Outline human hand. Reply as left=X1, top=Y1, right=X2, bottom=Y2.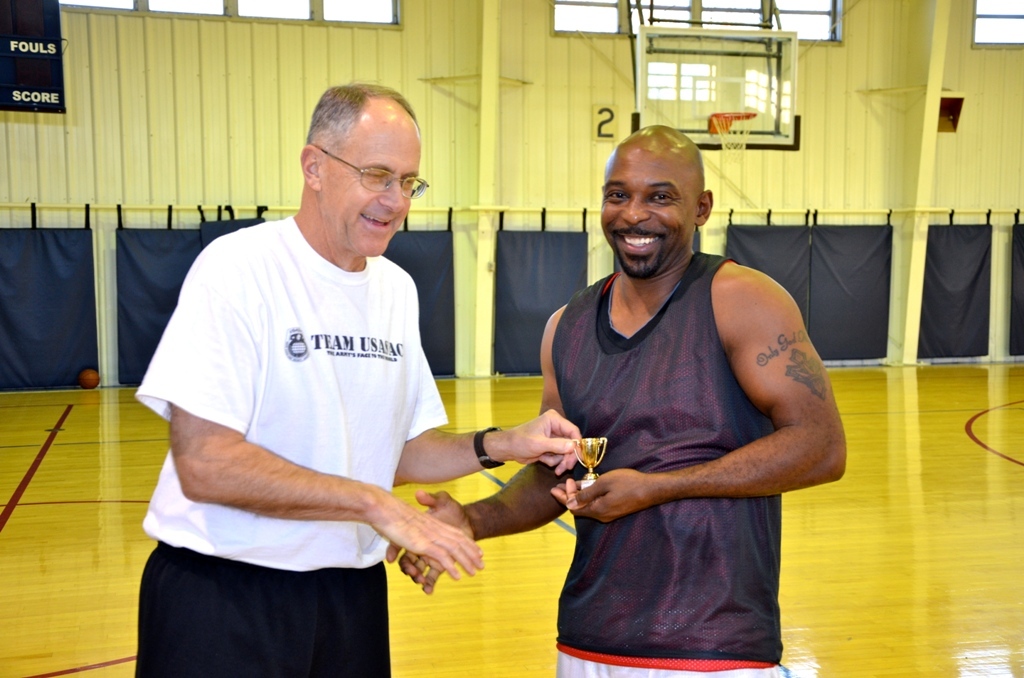
left=508, top=405, right=594, bottom=493.
